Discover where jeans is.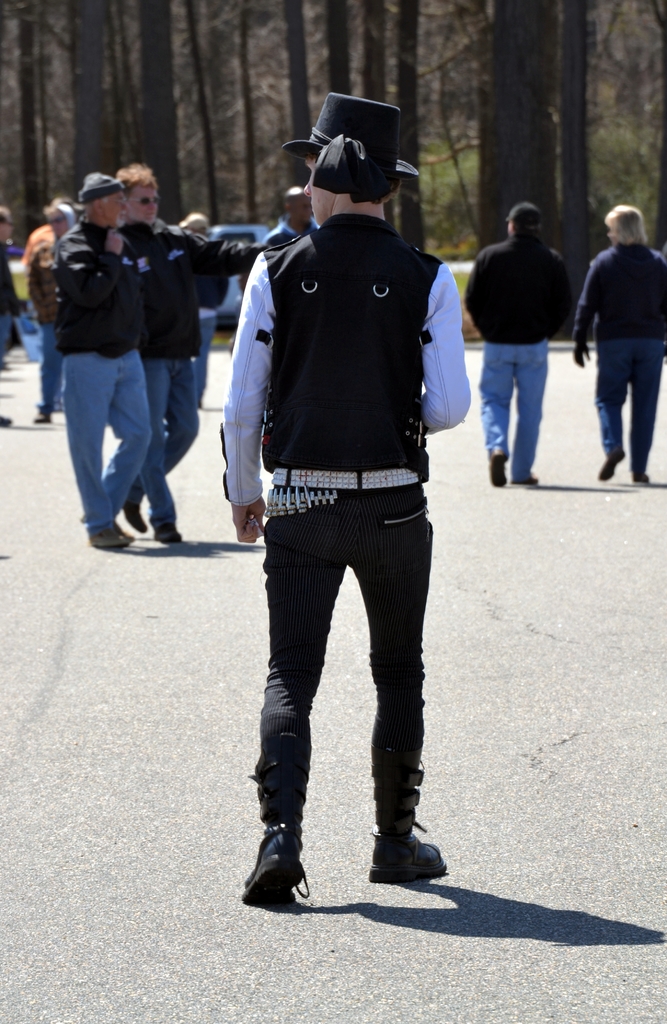
Discovered at [600, 344, 665, 479].
